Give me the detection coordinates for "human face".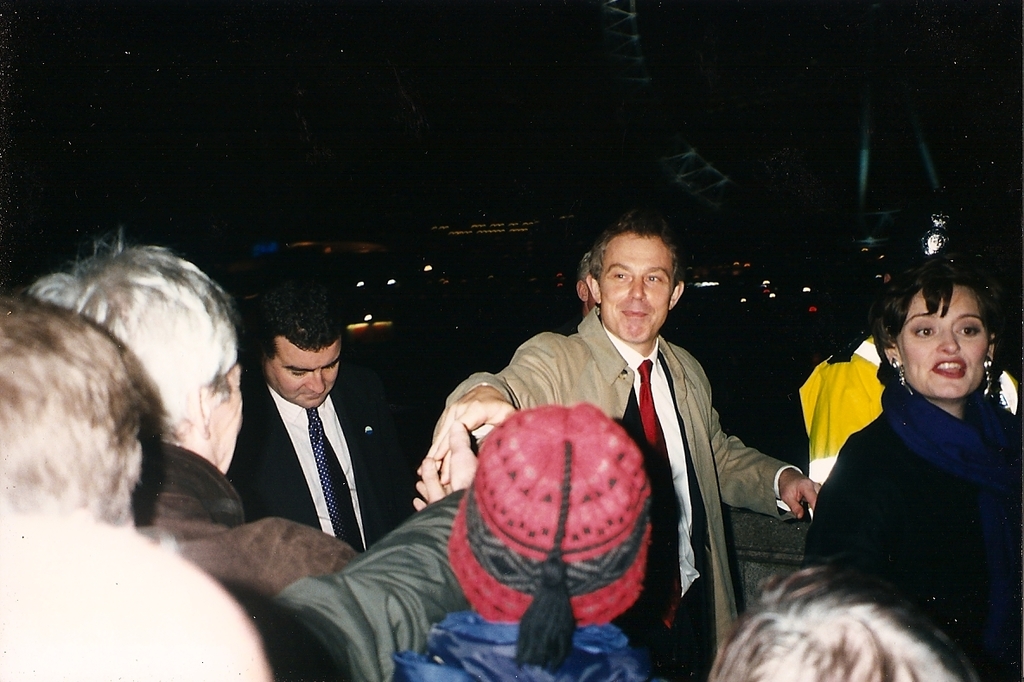
266,345,336,410.
